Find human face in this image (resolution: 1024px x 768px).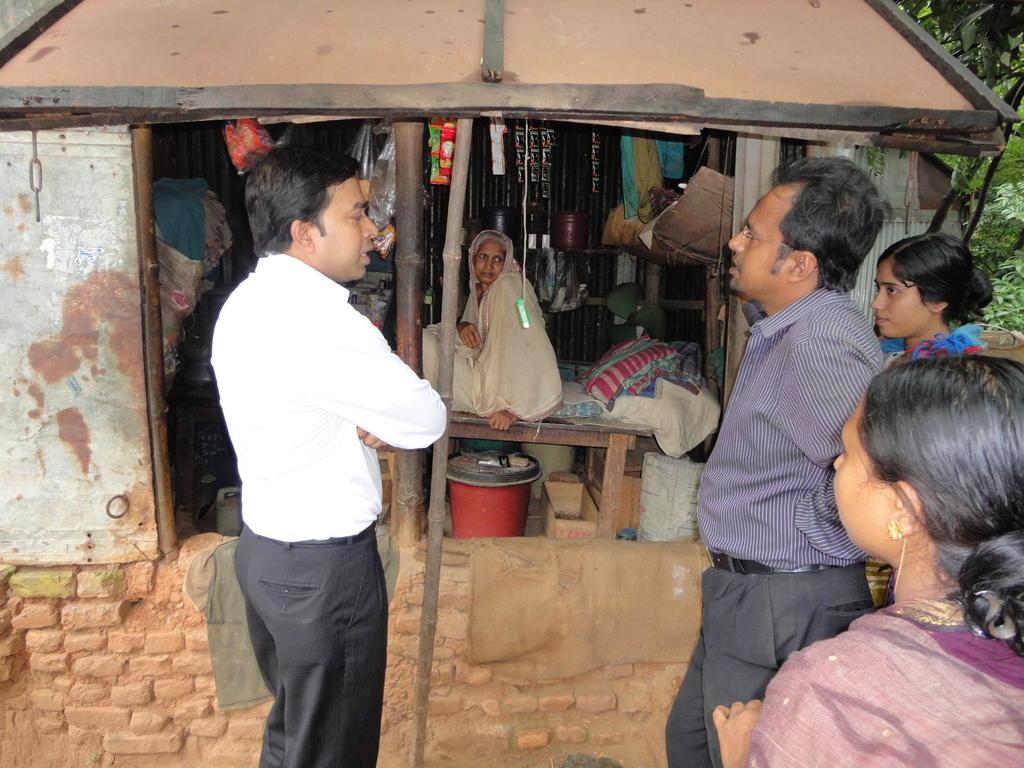
472/239/517/278.
